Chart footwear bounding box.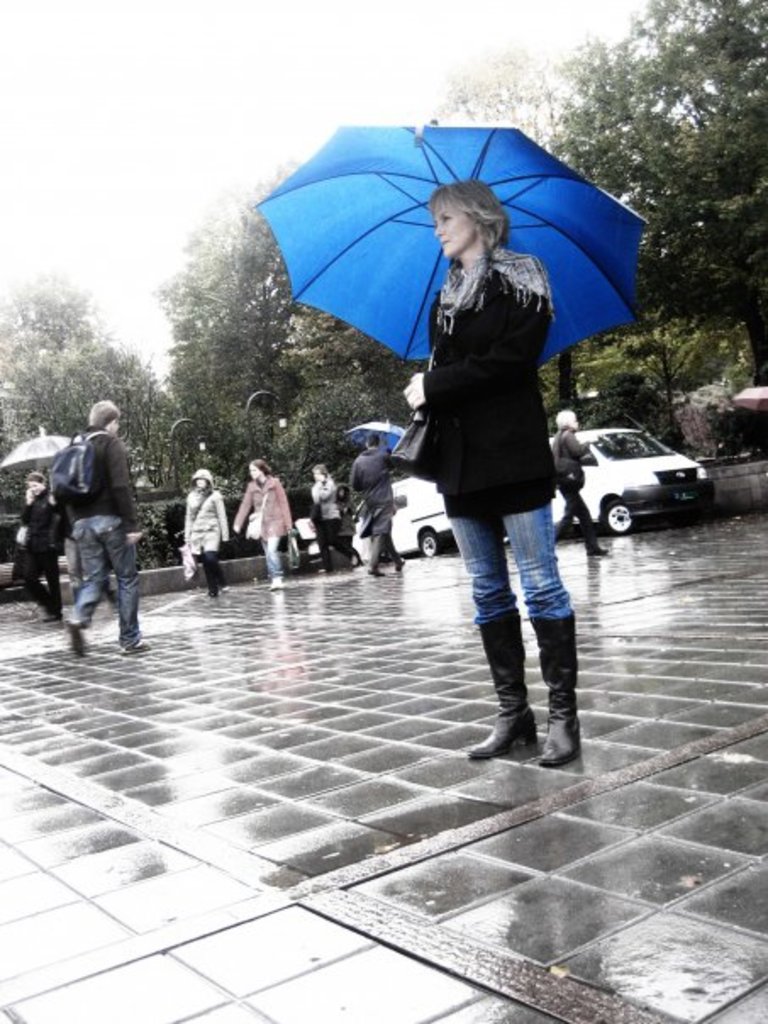
Charted: [397,556,403,568].
